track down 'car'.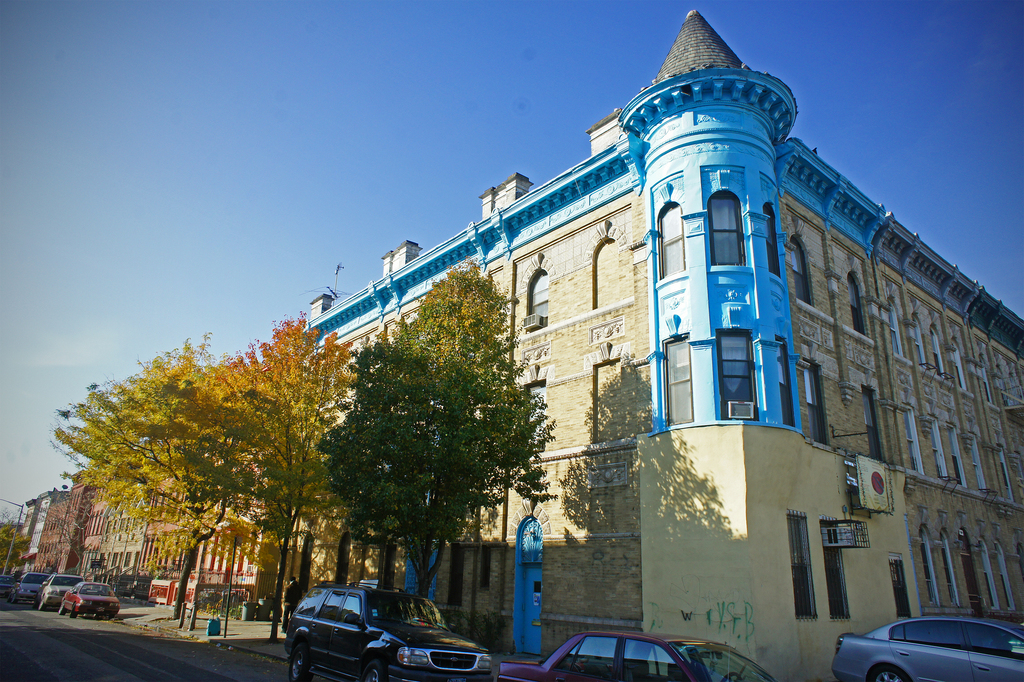
Tracked to detection(280, 577, 493, 681).
